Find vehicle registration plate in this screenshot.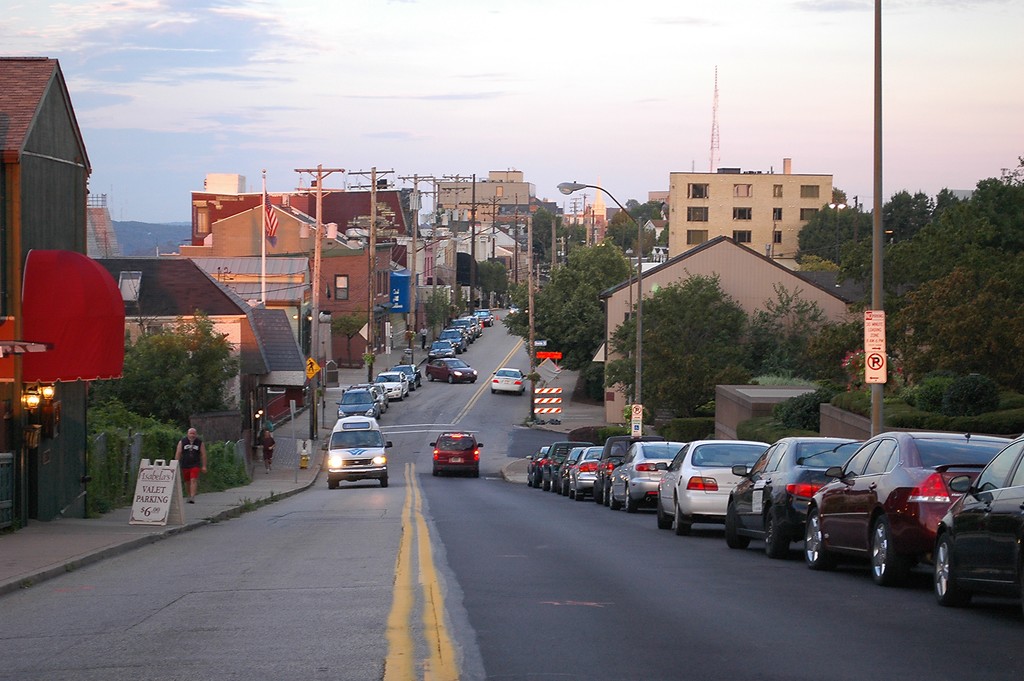
The bounding box for vehicle registration plate is (451, 455, 460, 461).
